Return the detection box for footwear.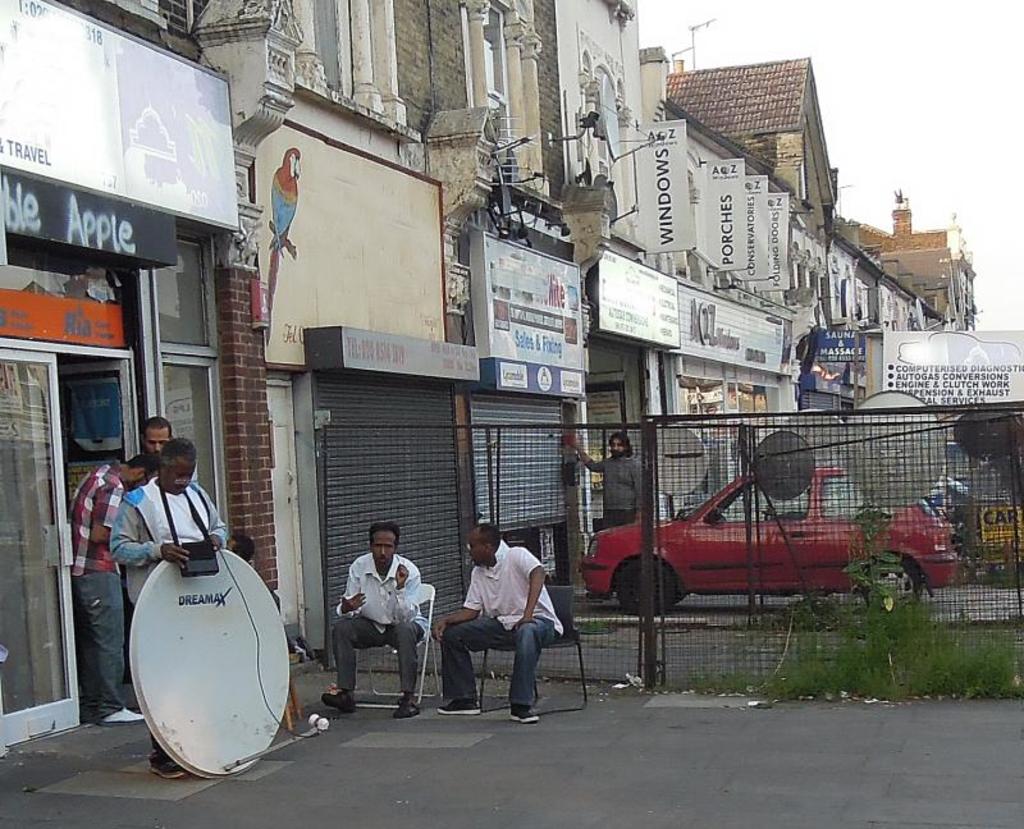
99,705,147,723.
